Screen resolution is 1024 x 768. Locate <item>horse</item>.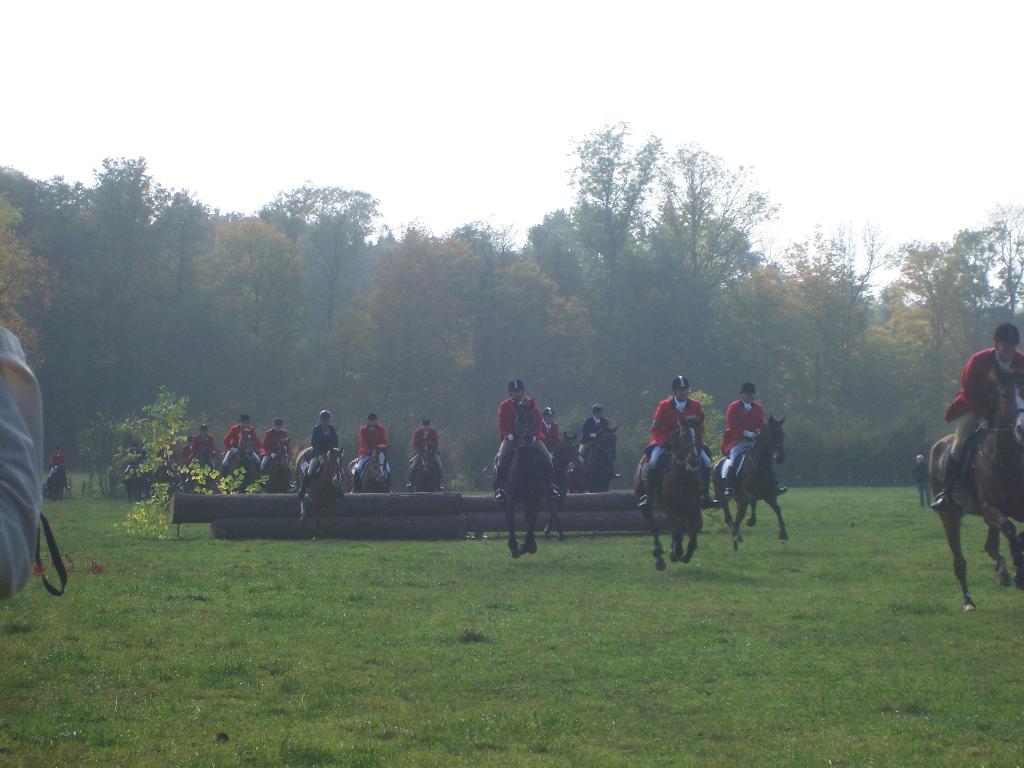
633,413,705,569.
